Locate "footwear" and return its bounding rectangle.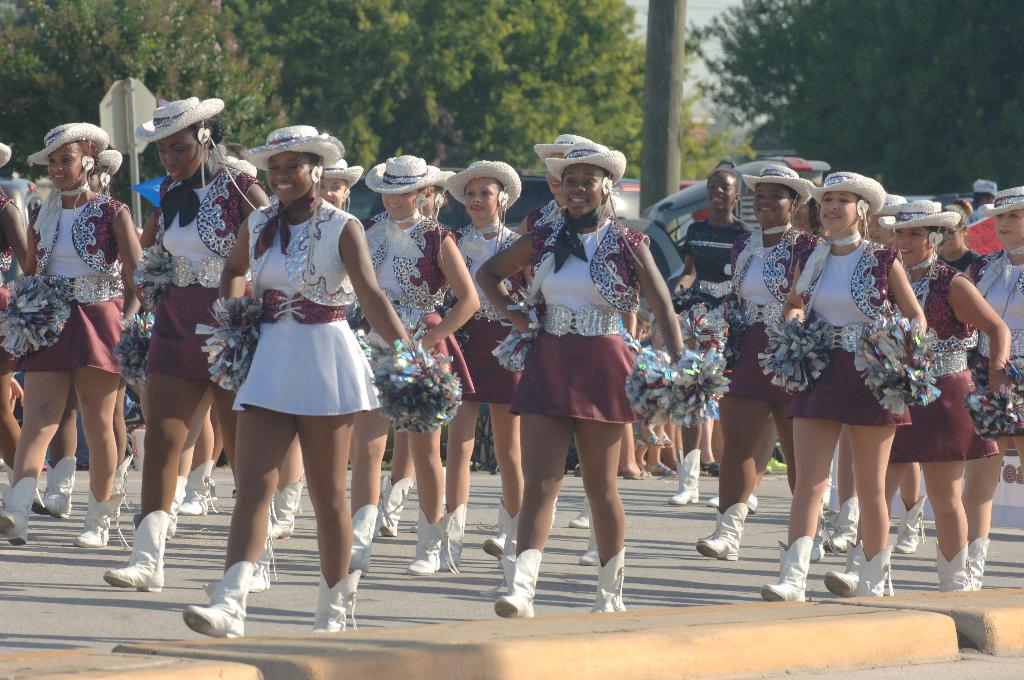
<bbox>76, 490, 122, 549</bbox>.
